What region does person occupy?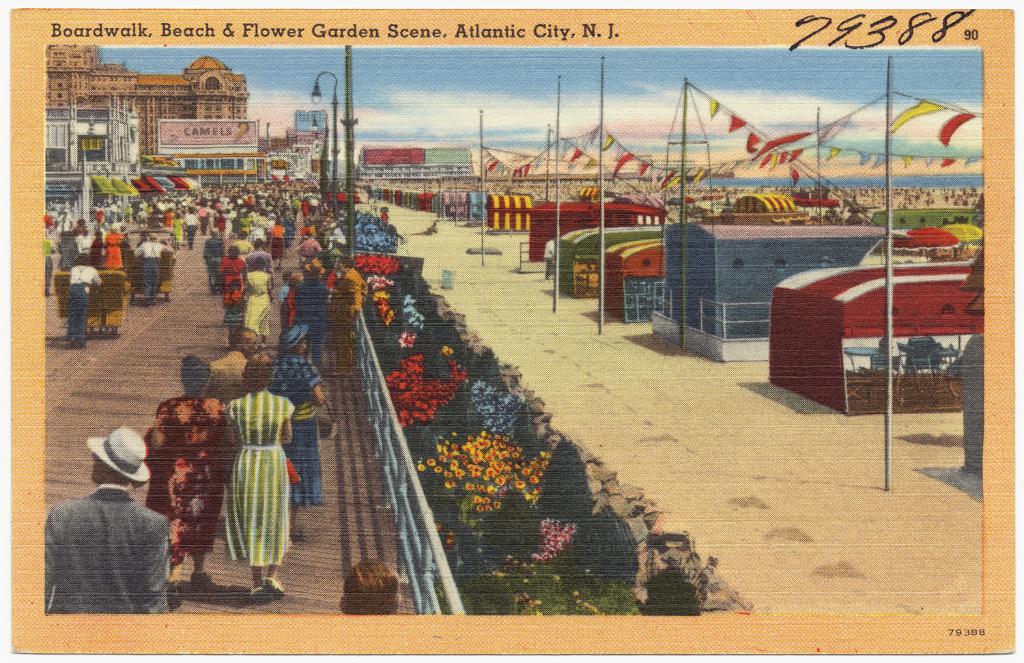
region(134, 236, 175, 308).
